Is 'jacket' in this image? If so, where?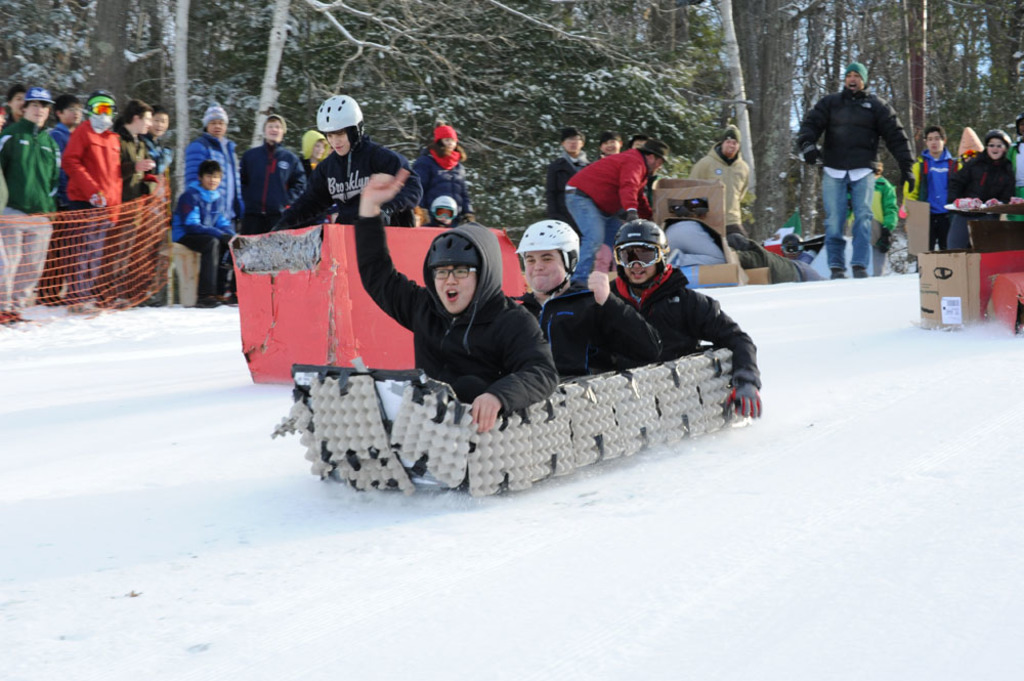
Yes, at 545 150 589 217.
